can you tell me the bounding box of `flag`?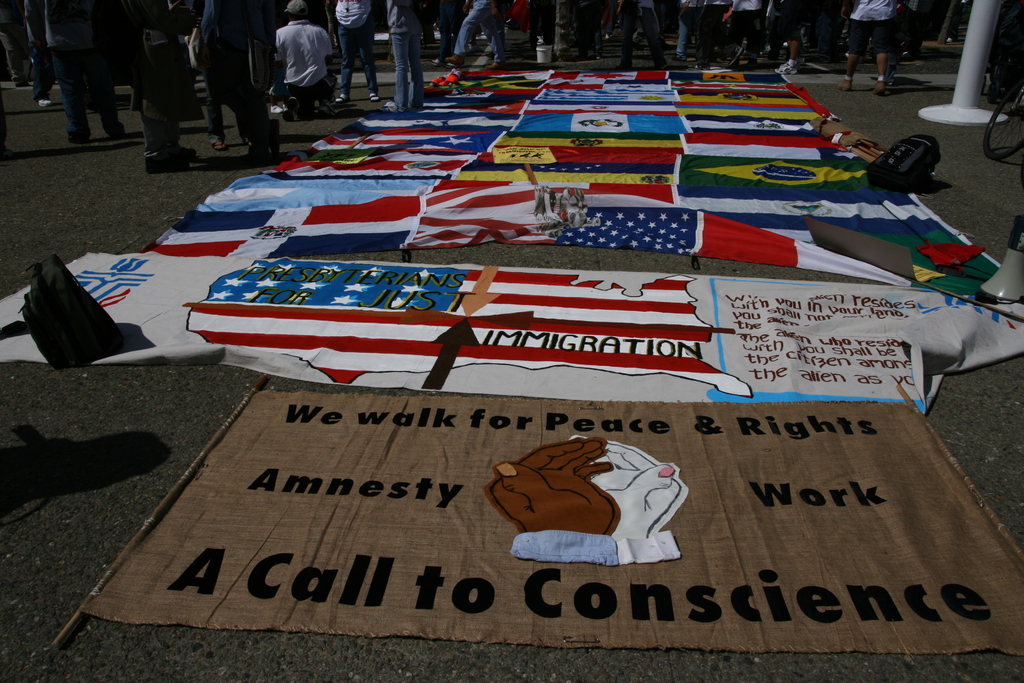
Rect(479, 129, 691, 169).
